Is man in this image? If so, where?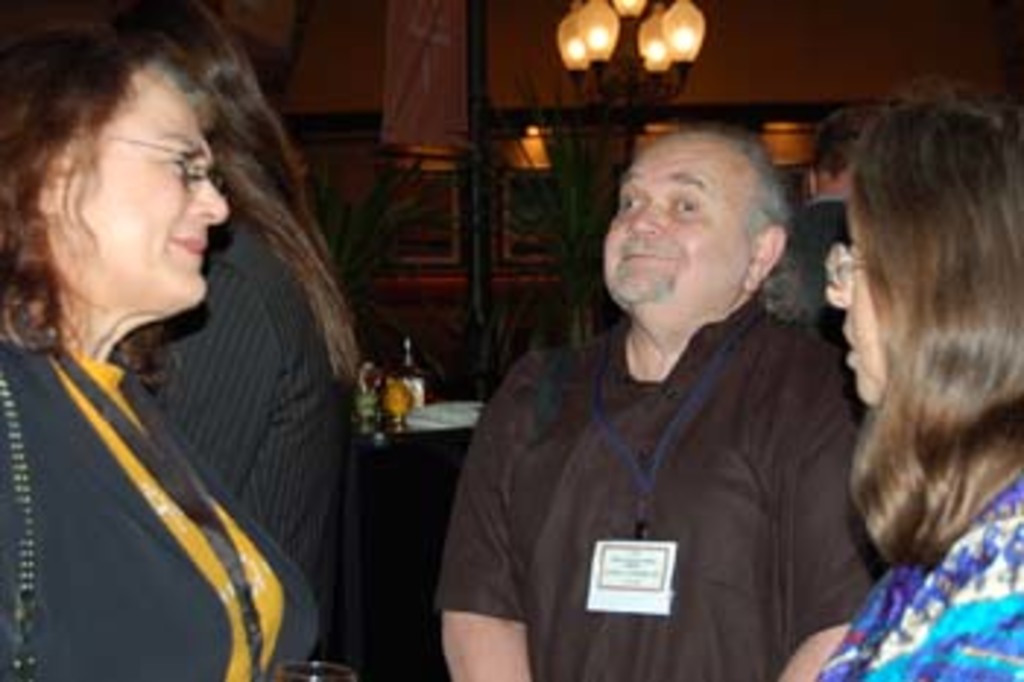
Yes, at 436 111 889 664.
